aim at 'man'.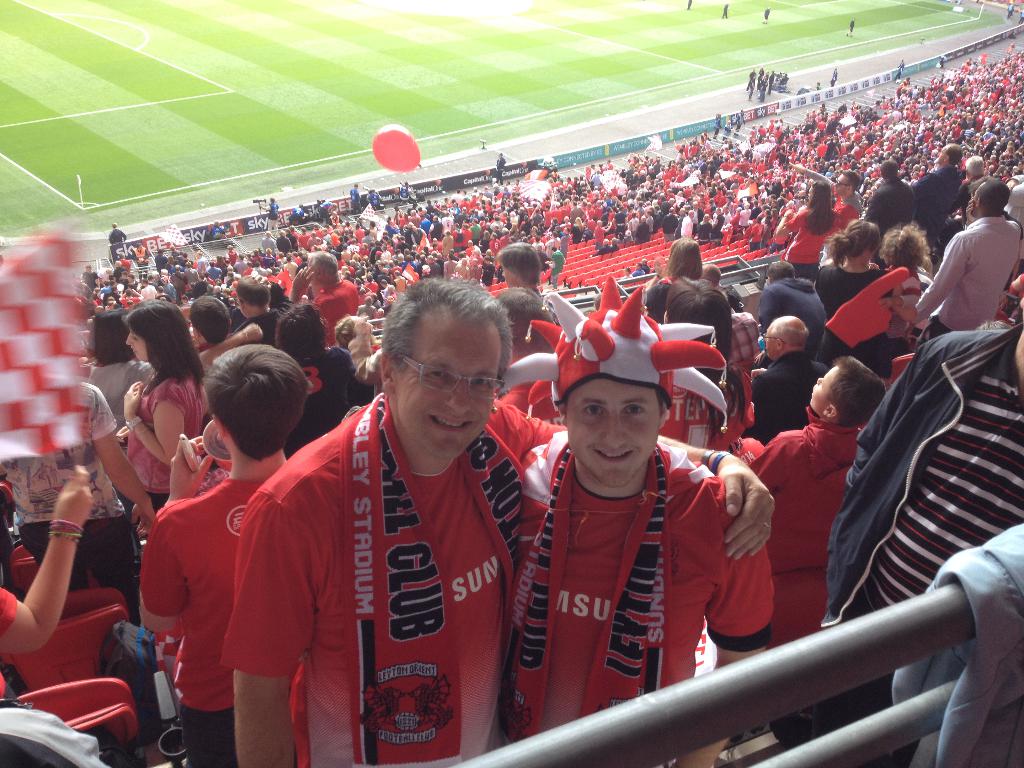
Aimed at region(763, 6, 772, 24).
